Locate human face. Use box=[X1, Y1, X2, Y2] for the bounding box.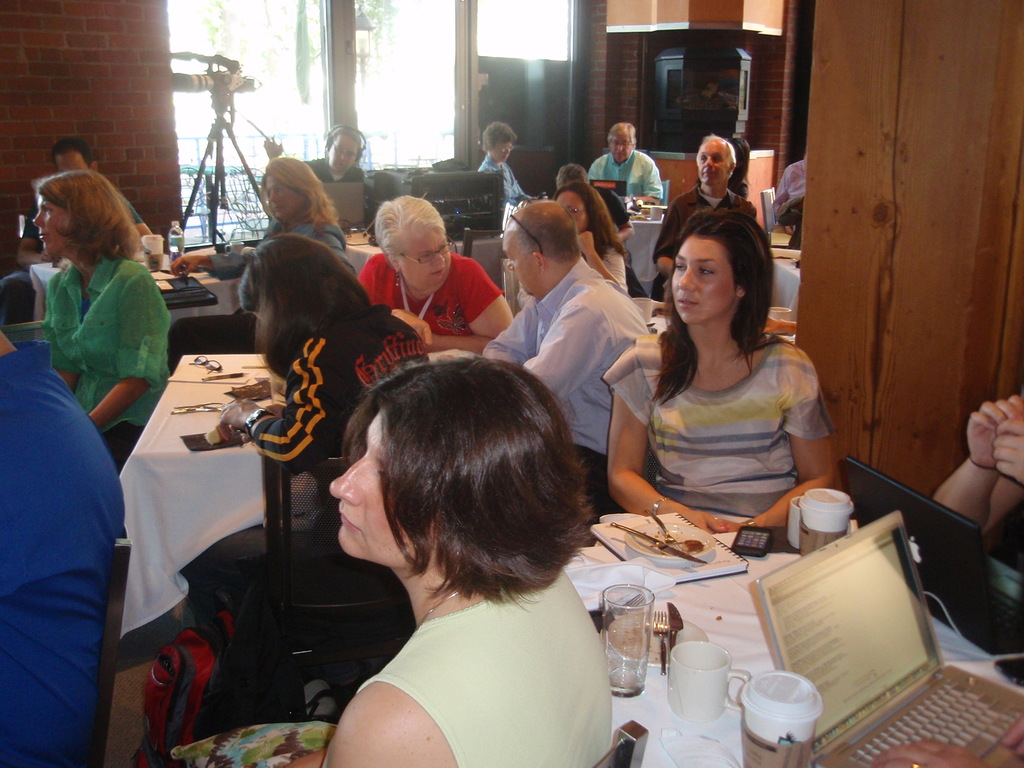
box=[267, 172, 303, 218].
